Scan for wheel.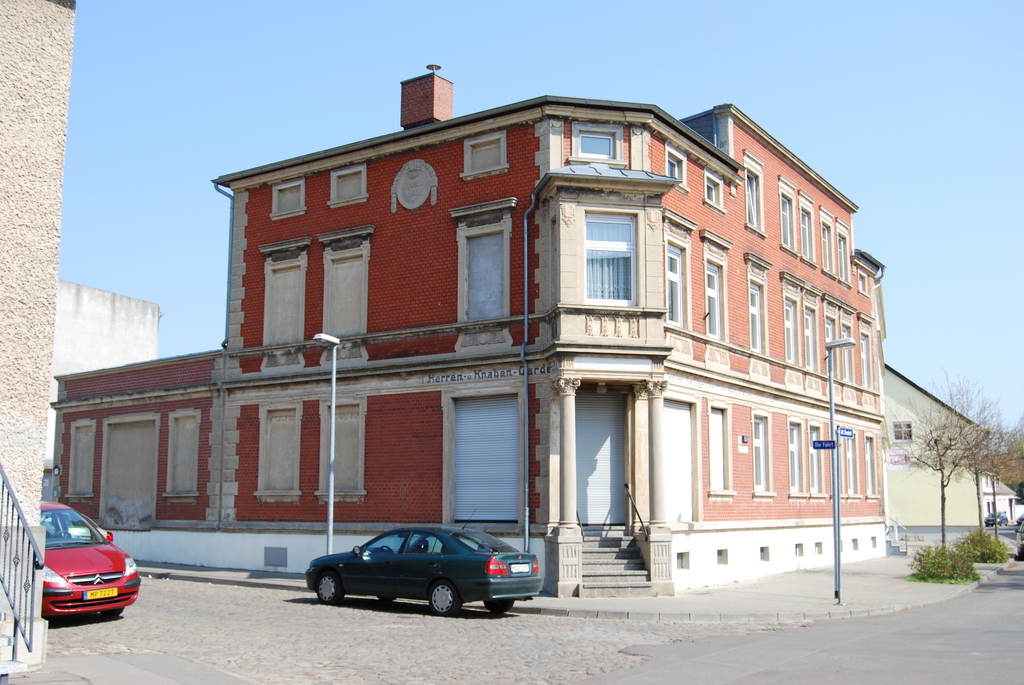
Scan result: select_region(314, 572, 342, 602).
